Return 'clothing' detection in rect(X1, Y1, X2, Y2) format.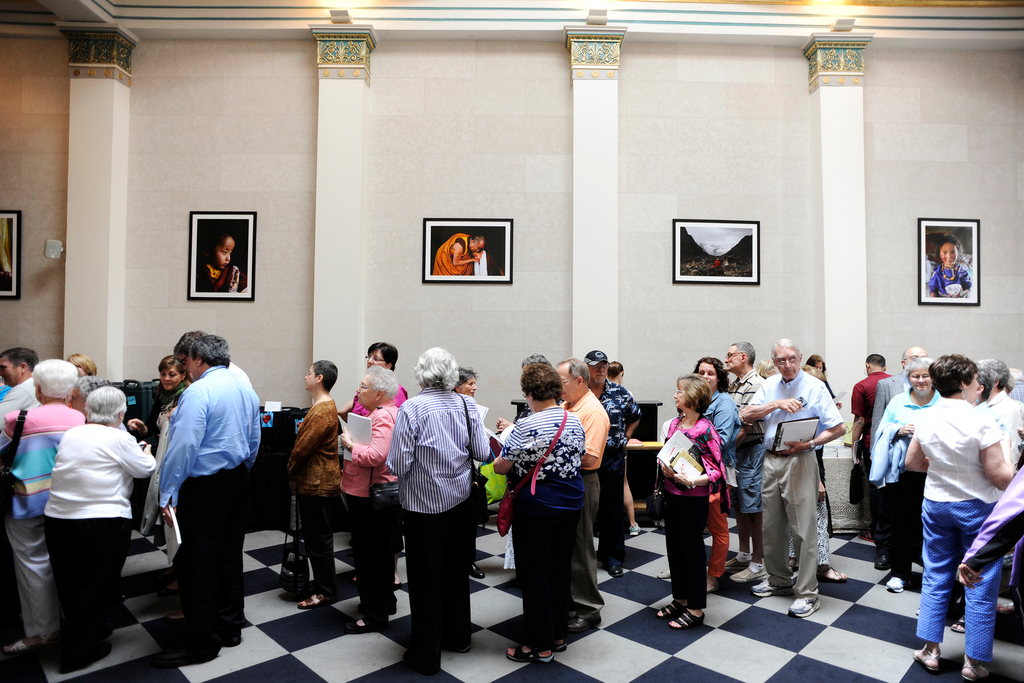
rect(198, 263, 237, 293).
